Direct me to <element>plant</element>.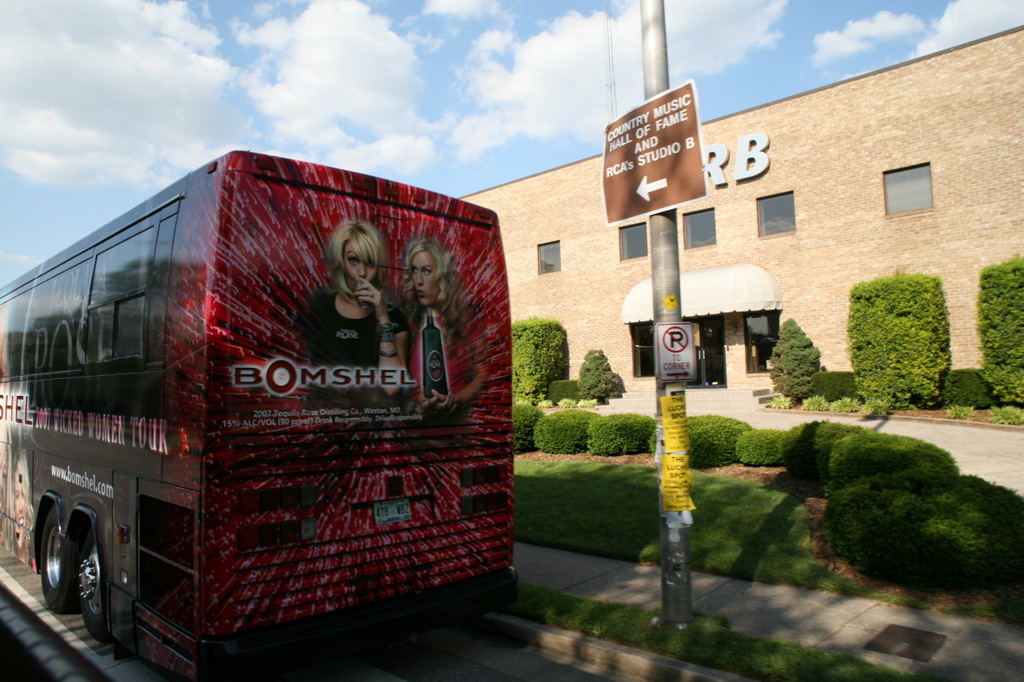
Direction: (left=846, top=470, right=1023, bottom=592).
